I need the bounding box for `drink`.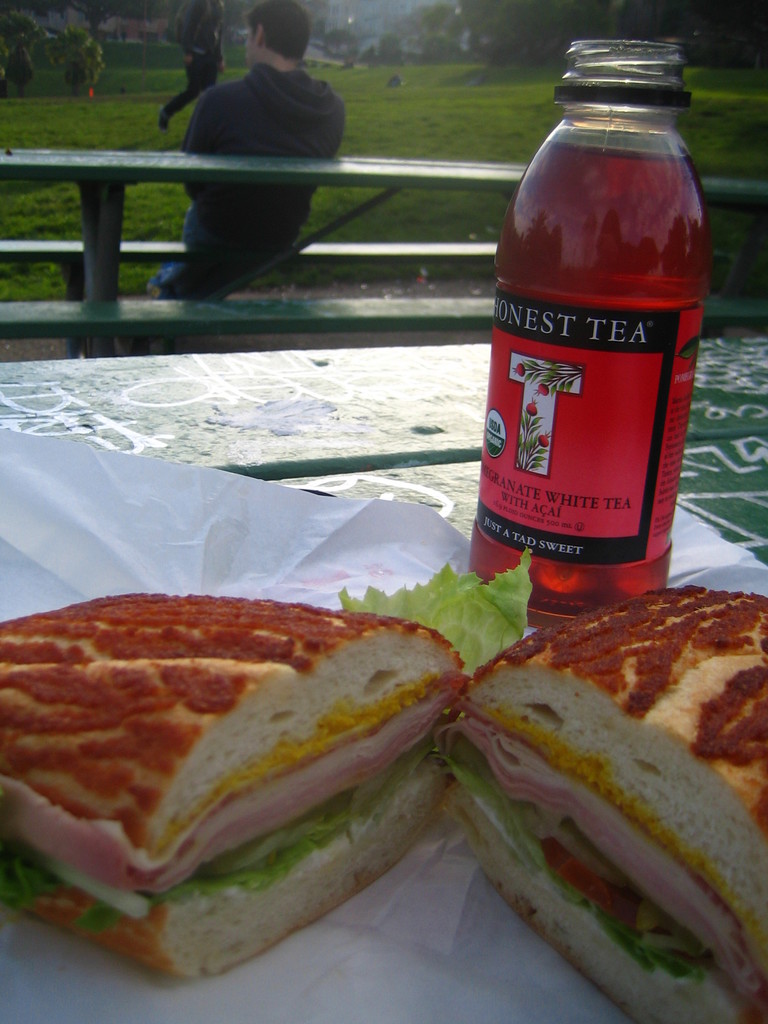
Here it is: Rect(489, 35, 710, 609).
